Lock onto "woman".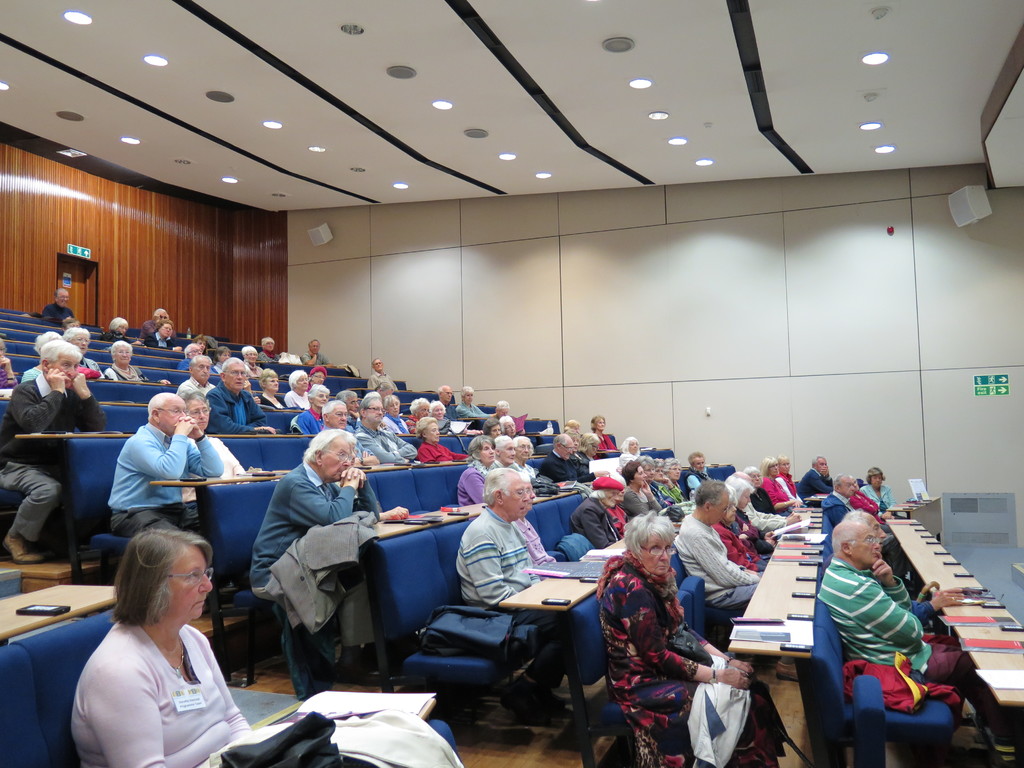
Locked: 139/321/184/349.
